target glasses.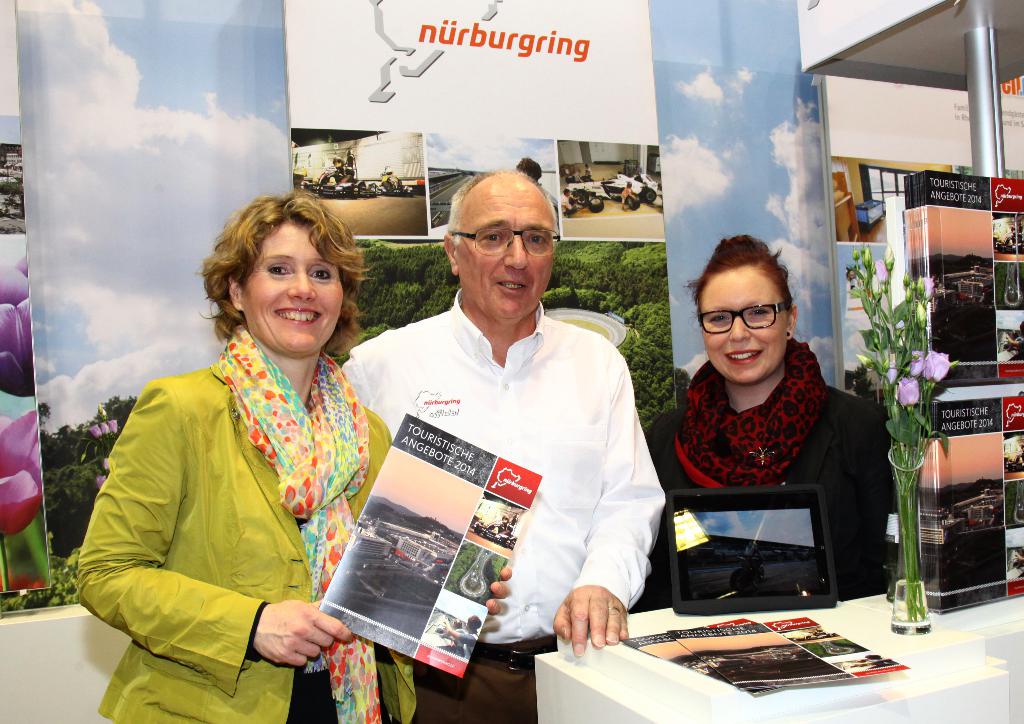
Target region: left=698, top=298, right=804, bottom=353.
